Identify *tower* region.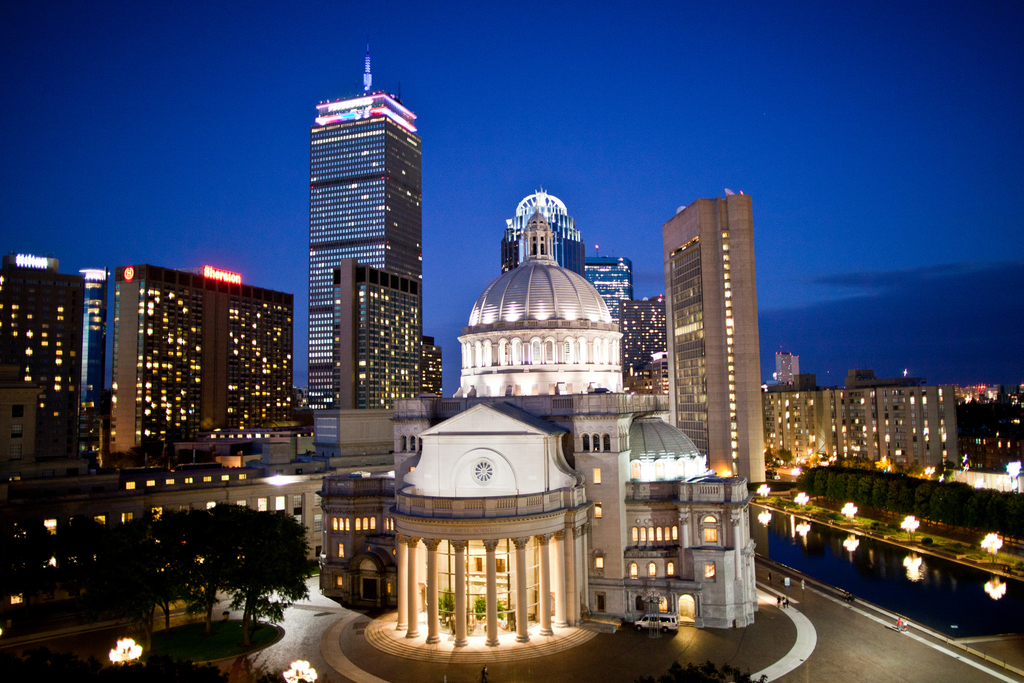
Region: bbox(847, 369, 975, 470).
